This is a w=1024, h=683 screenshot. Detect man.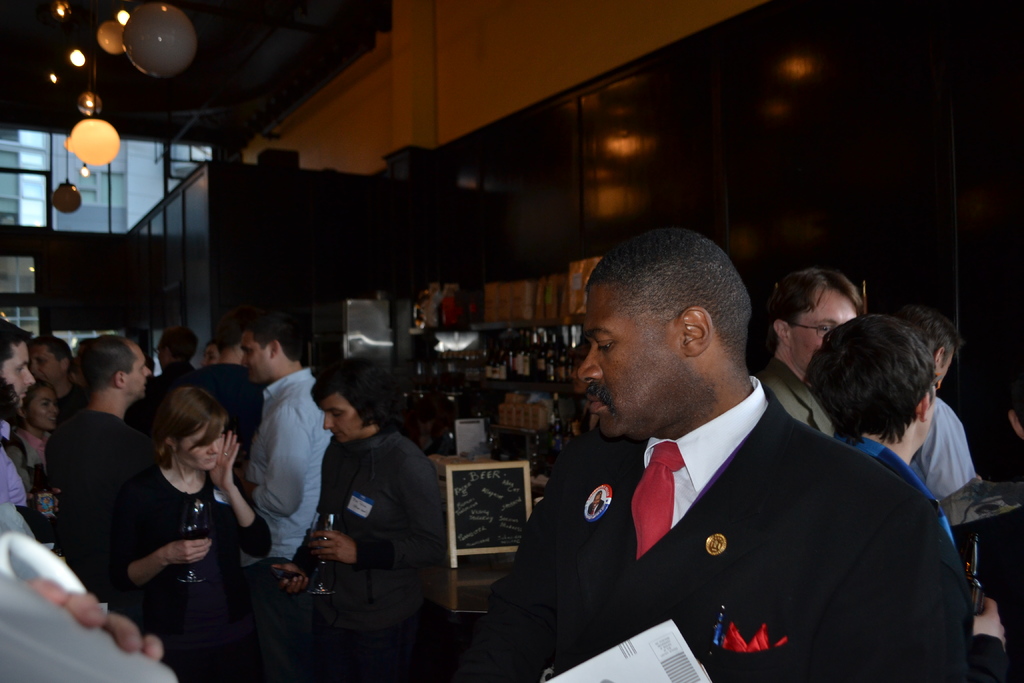
33 333 87 420.
